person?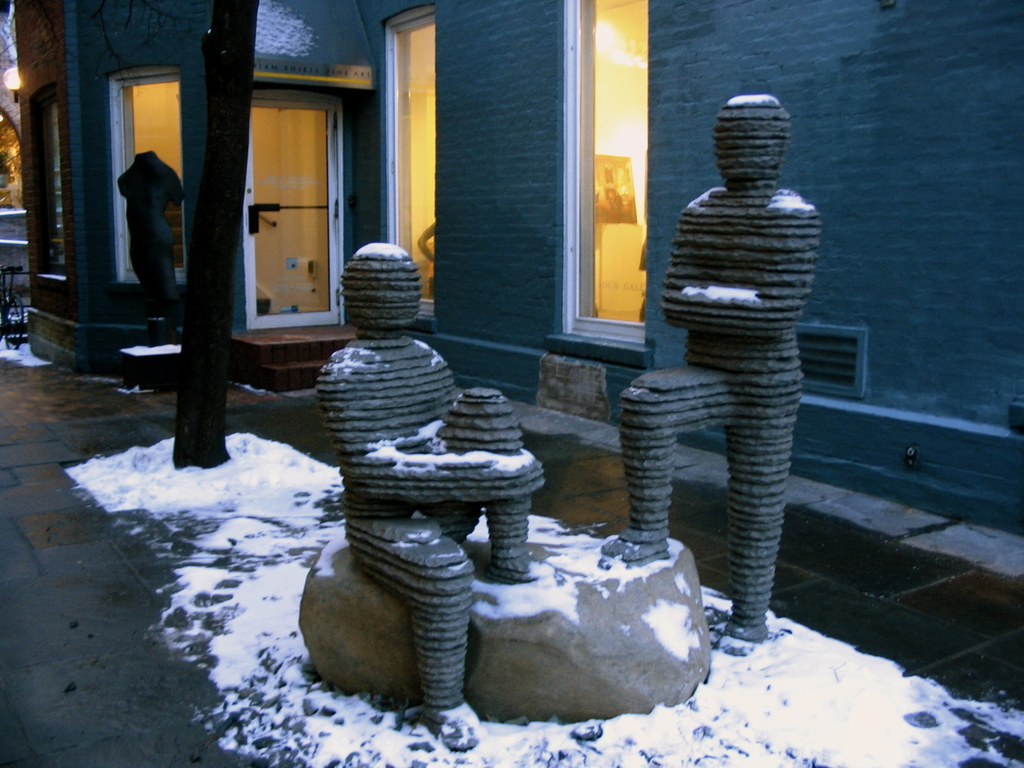
left=115, top=150, right=182, bottom=343
